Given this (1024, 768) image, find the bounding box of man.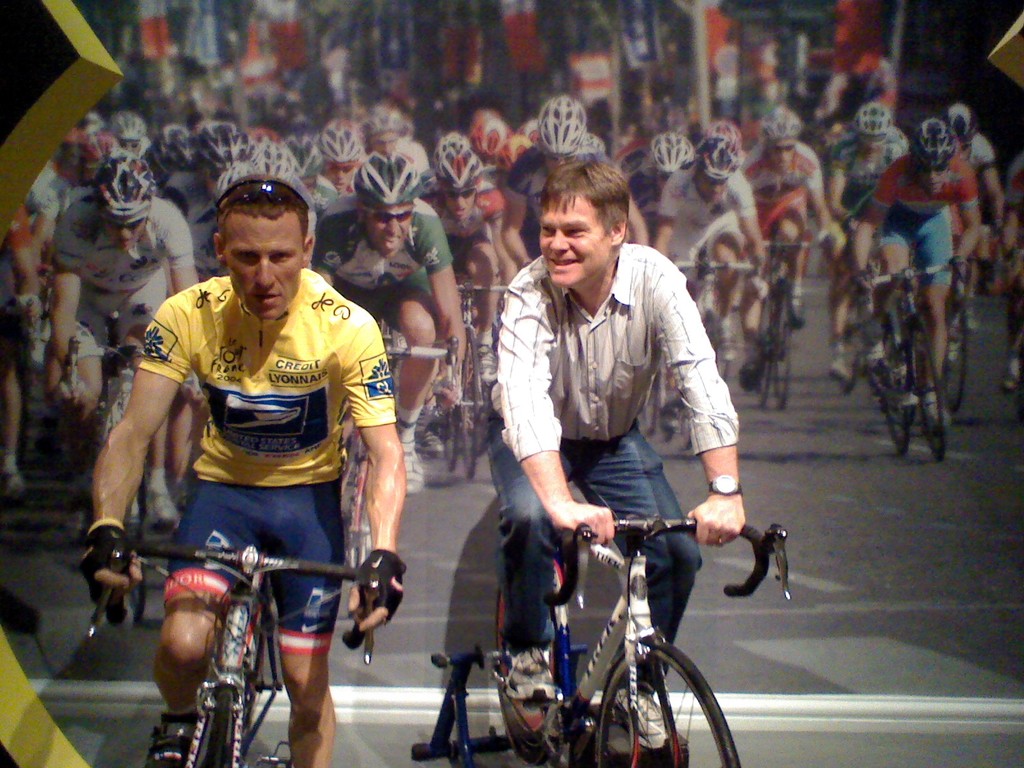
box(416, 134, 509, 383).
